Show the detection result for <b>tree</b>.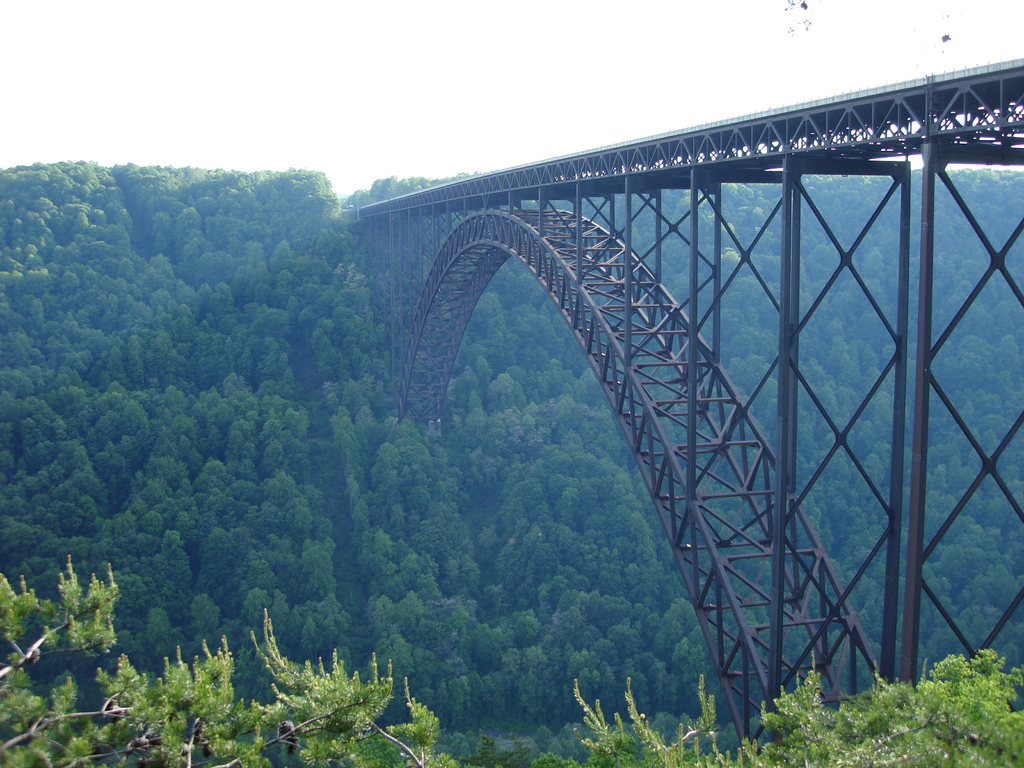
568 647 1022 761.
